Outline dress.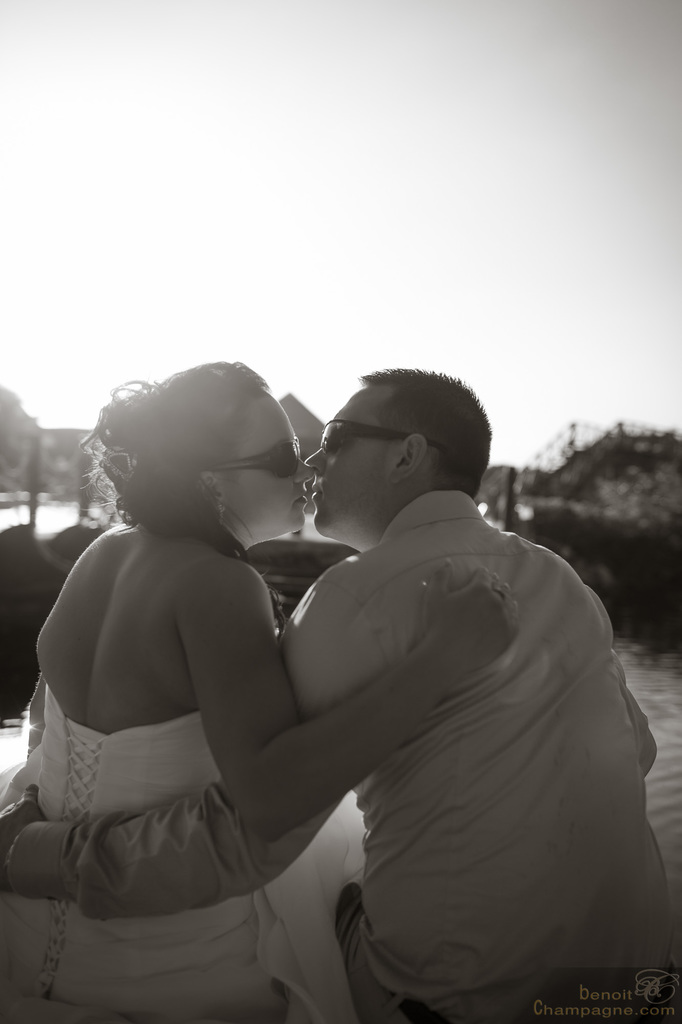
Outline: rect(0, 712, 365, 1023).
